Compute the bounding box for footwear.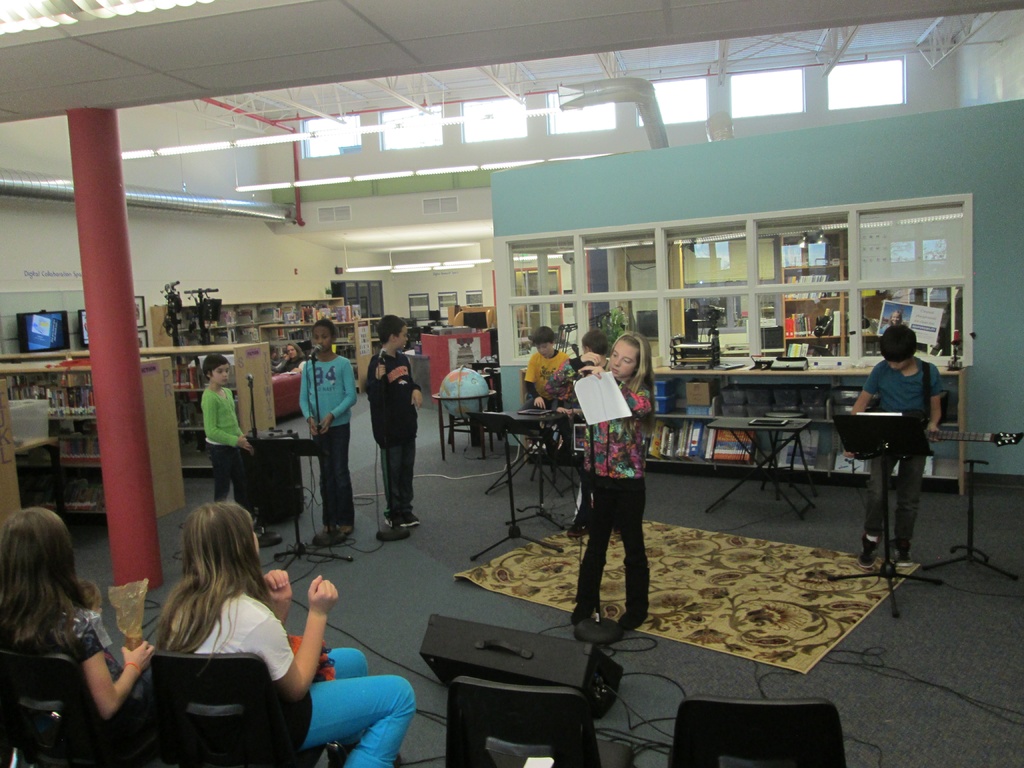
box=[893, 545, 914, 566].
